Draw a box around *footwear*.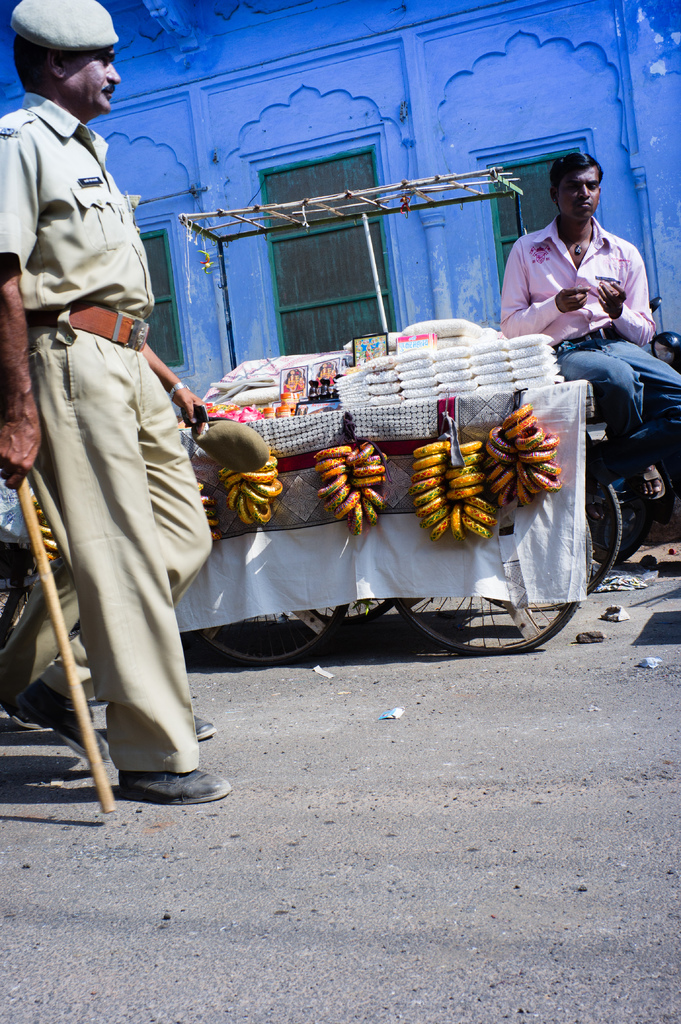
x1=629 y1=464 x2=669 y2=502.
